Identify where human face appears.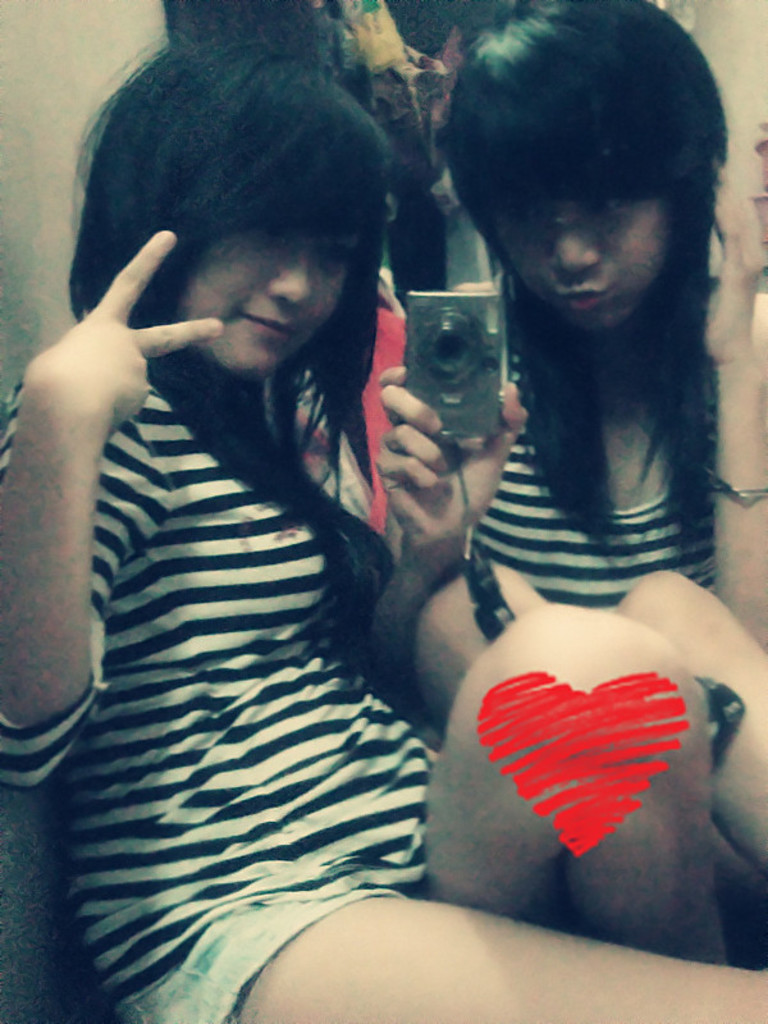
Appears at <region>511, 193, 677, 334</region>.
